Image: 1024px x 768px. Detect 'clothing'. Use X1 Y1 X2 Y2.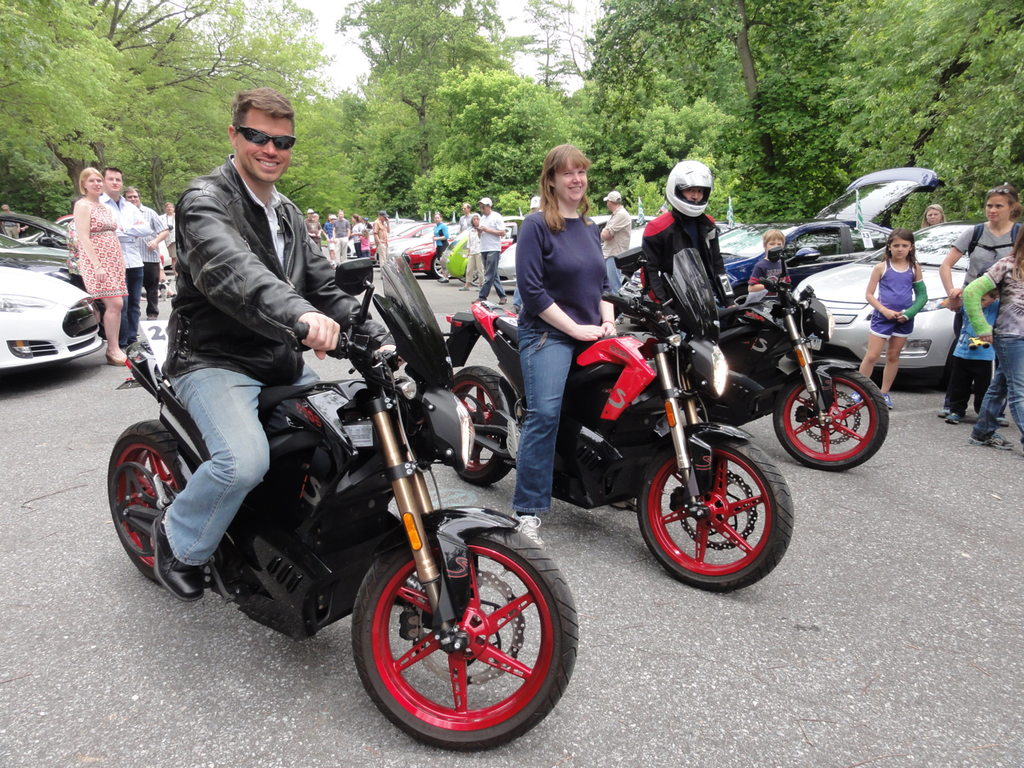
0 211 19 239.
